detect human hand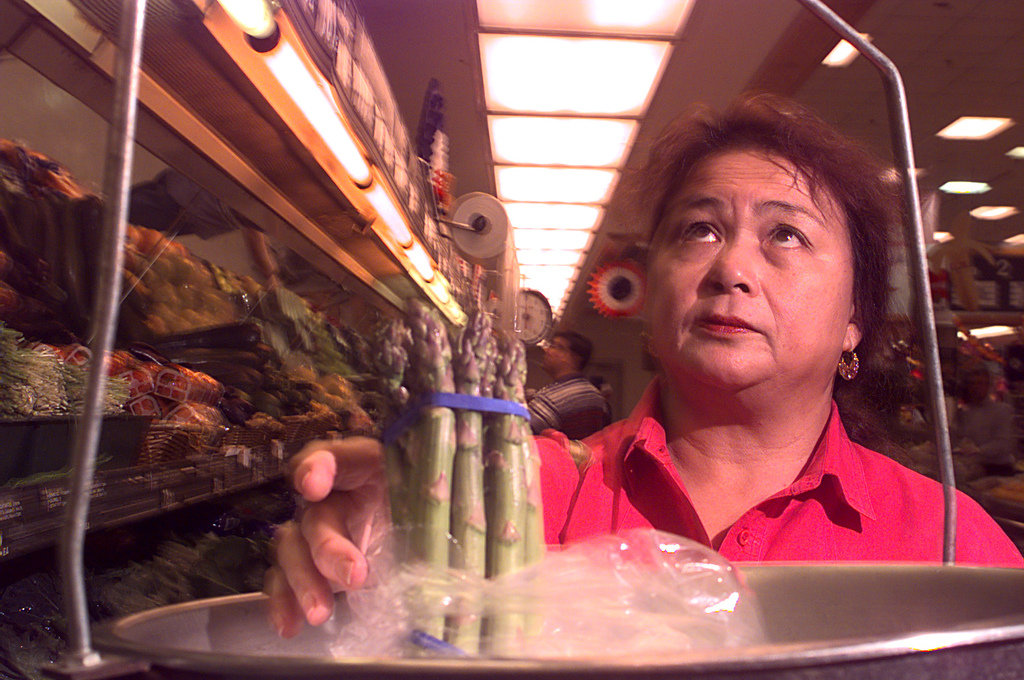
Rect(257, 435, 397, 628)
